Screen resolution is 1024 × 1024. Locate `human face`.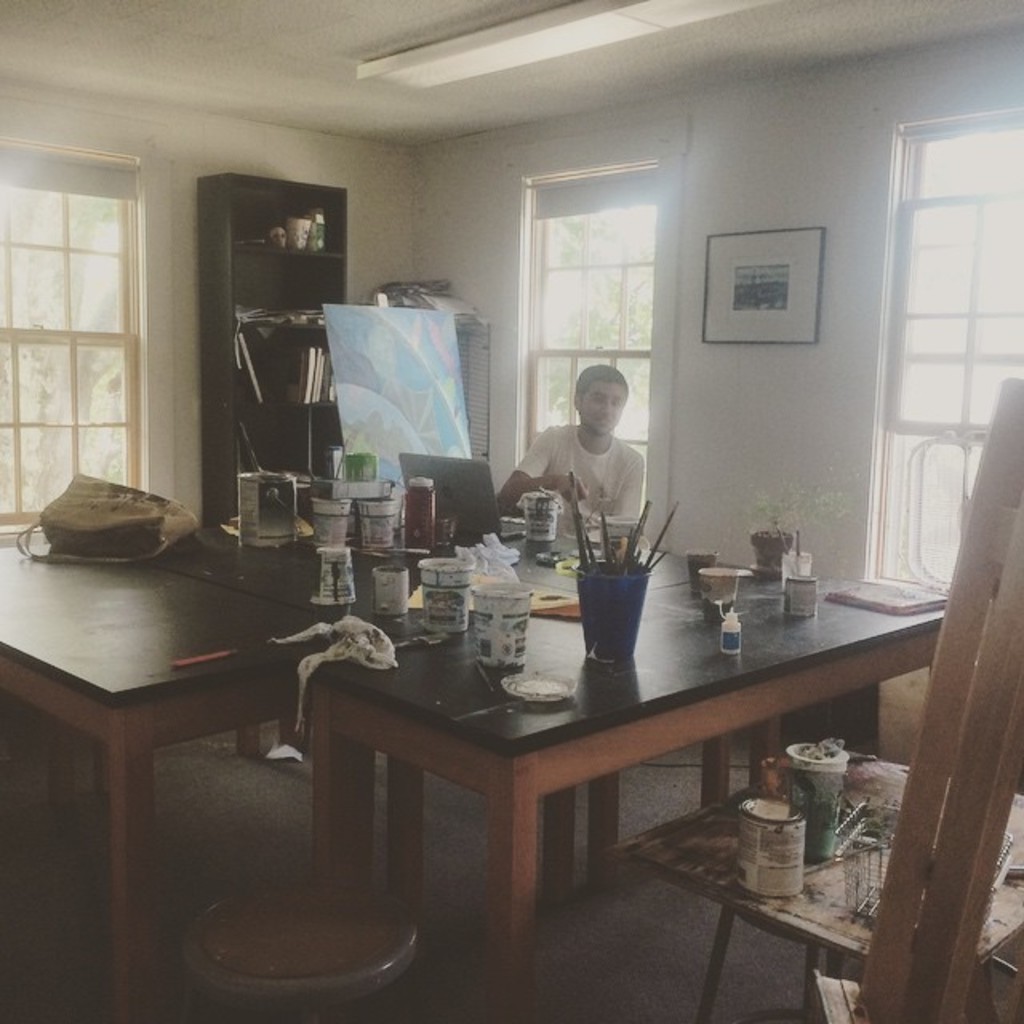
<region>578, 381, 624, 435</region>.
